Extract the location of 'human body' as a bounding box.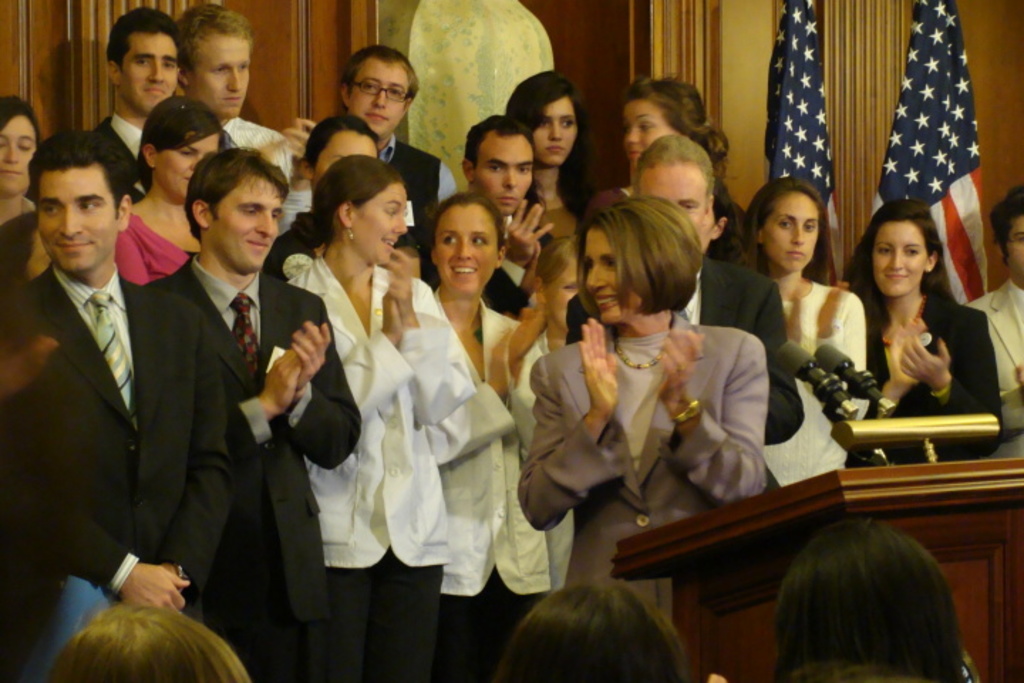
(469,117,550,295).
